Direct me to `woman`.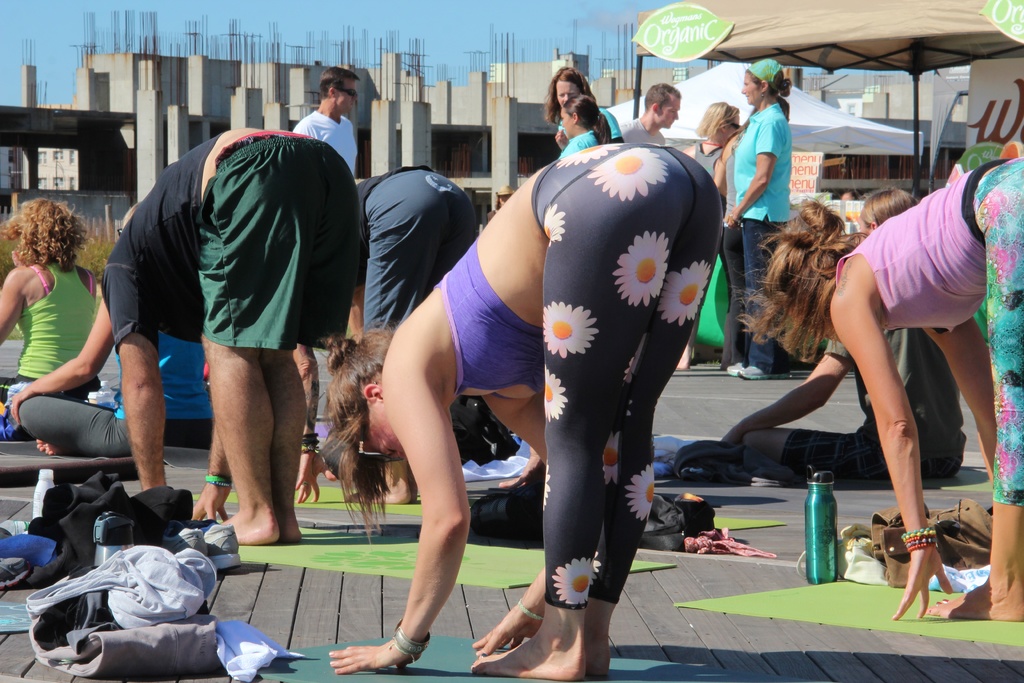
Direction: 672, 101, 744, 372.
